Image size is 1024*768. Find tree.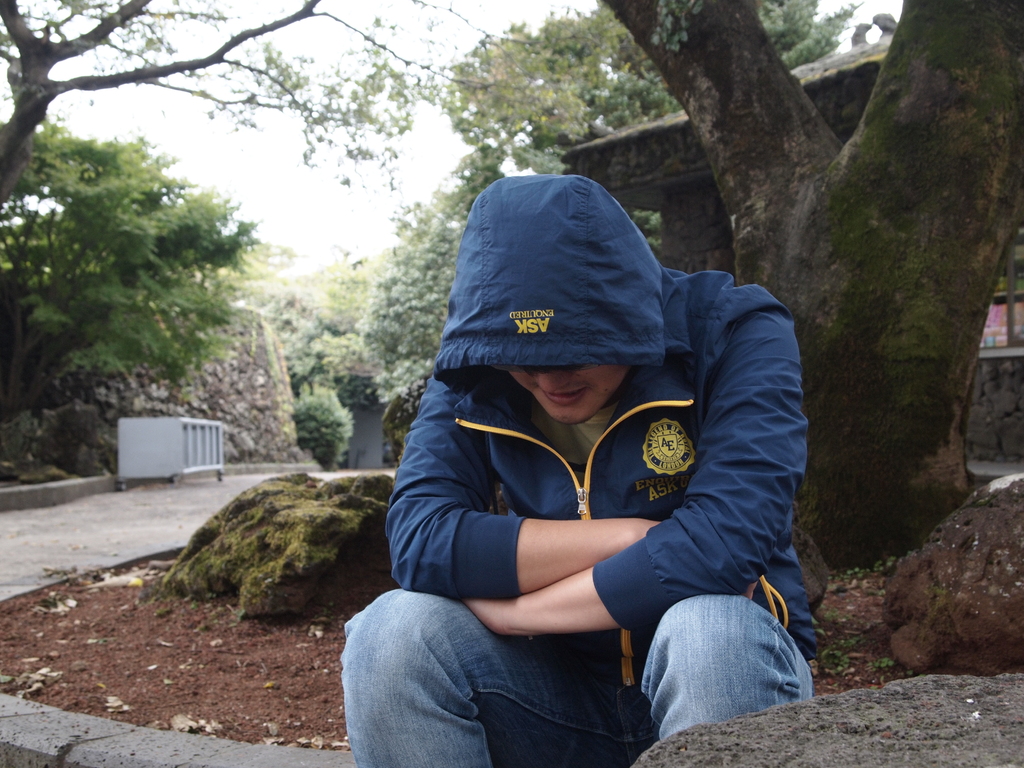
{"left": 241, "top": 265, "right": 393, "bottom": 429}.
